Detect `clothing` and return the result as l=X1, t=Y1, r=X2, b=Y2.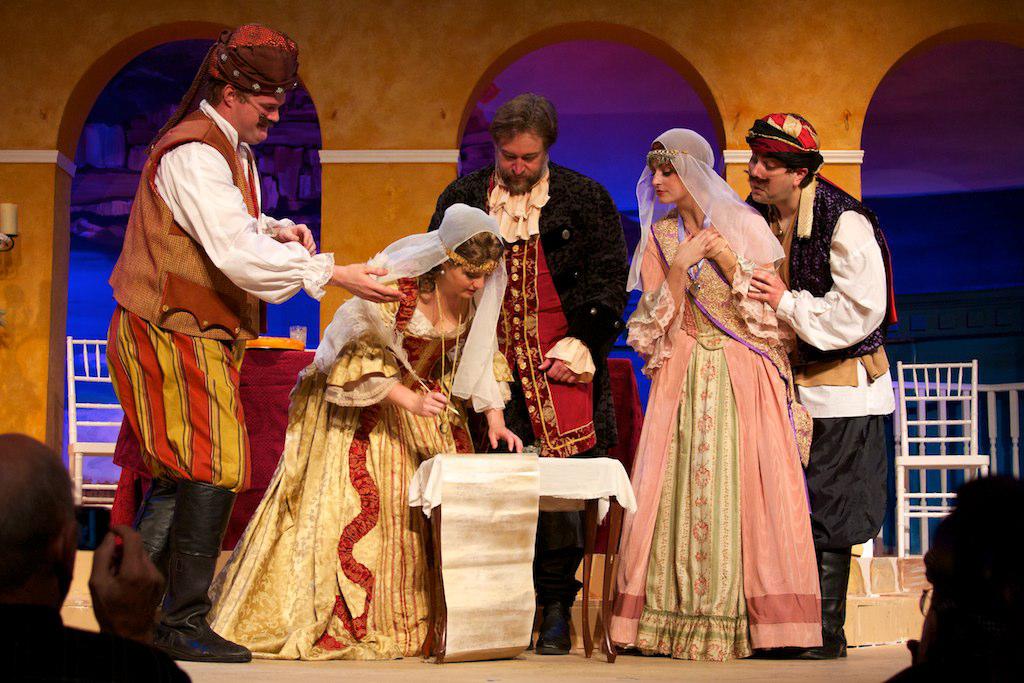
l=637, t=200, r=821, b=671.
